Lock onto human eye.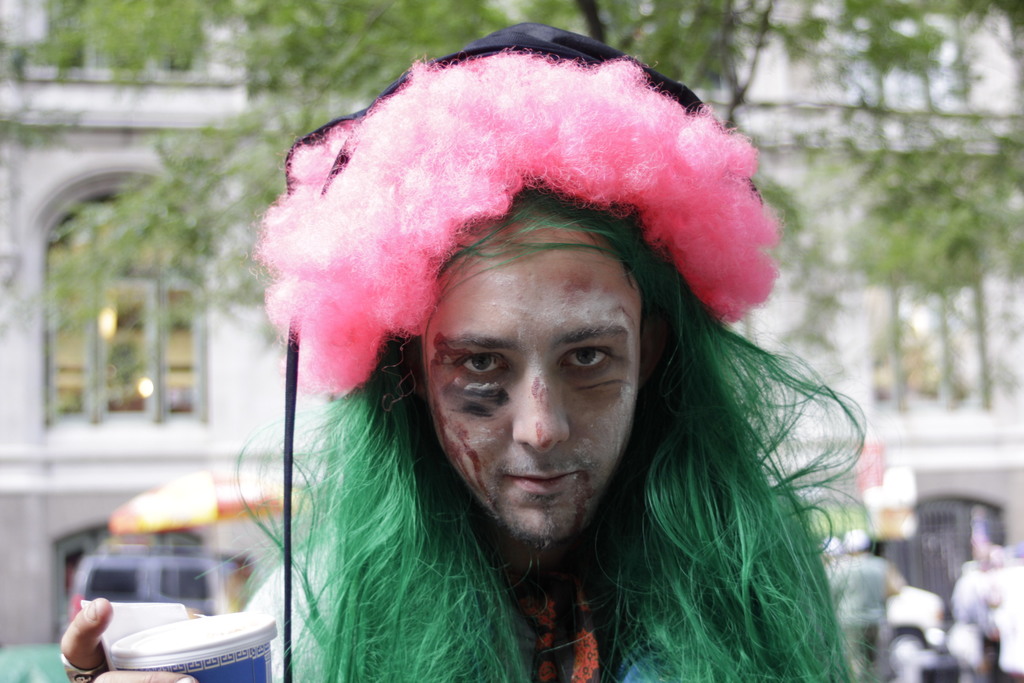
Locked: Rect(458, 352, 507, 372).
